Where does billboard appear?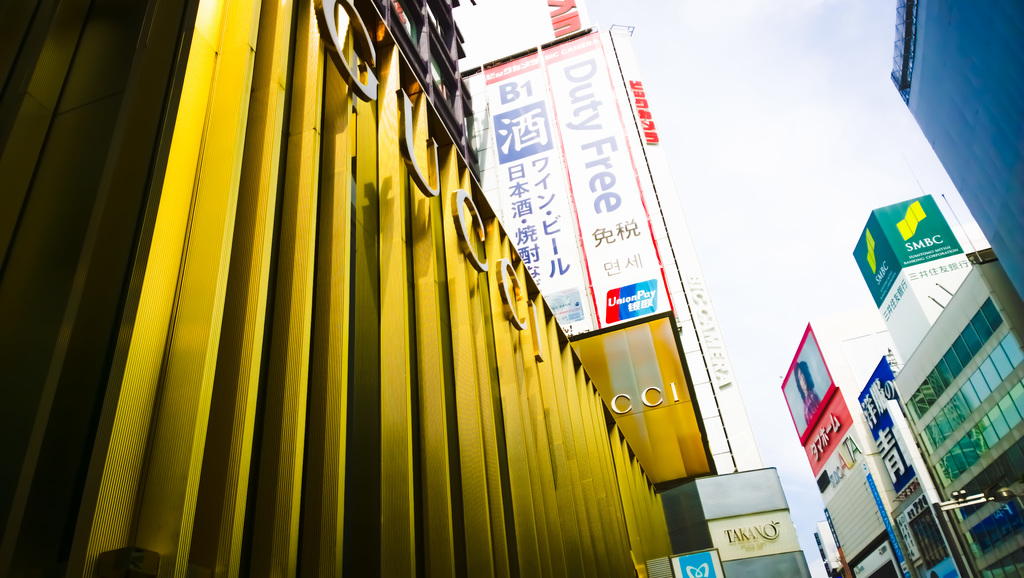
Appears at (859,353,935,486).
